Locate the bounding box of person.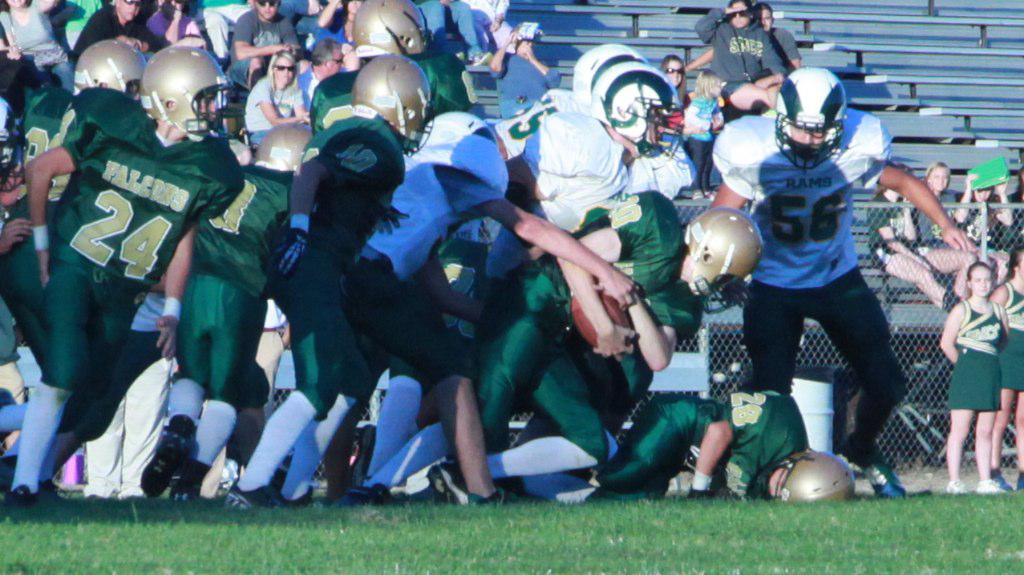
Bounding box: (935,255,1005,500).
